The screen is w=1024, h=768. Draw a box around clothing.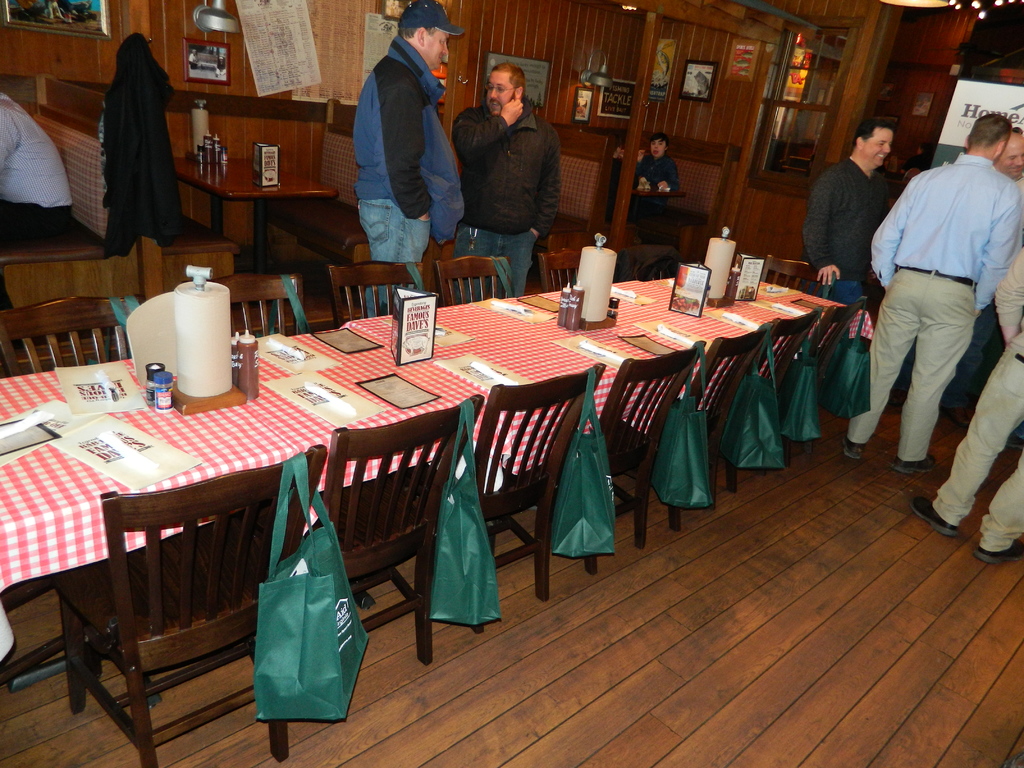
(x1=0, y1=92, x2=68, y2=249).
